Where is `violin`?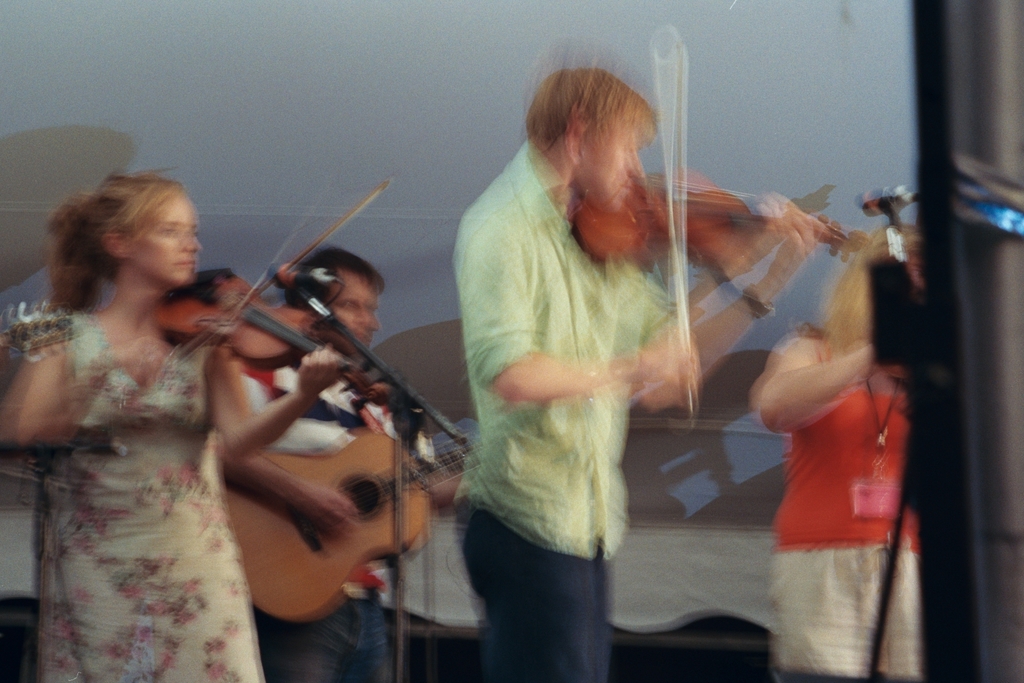
region(567, 23, 875, 429).
